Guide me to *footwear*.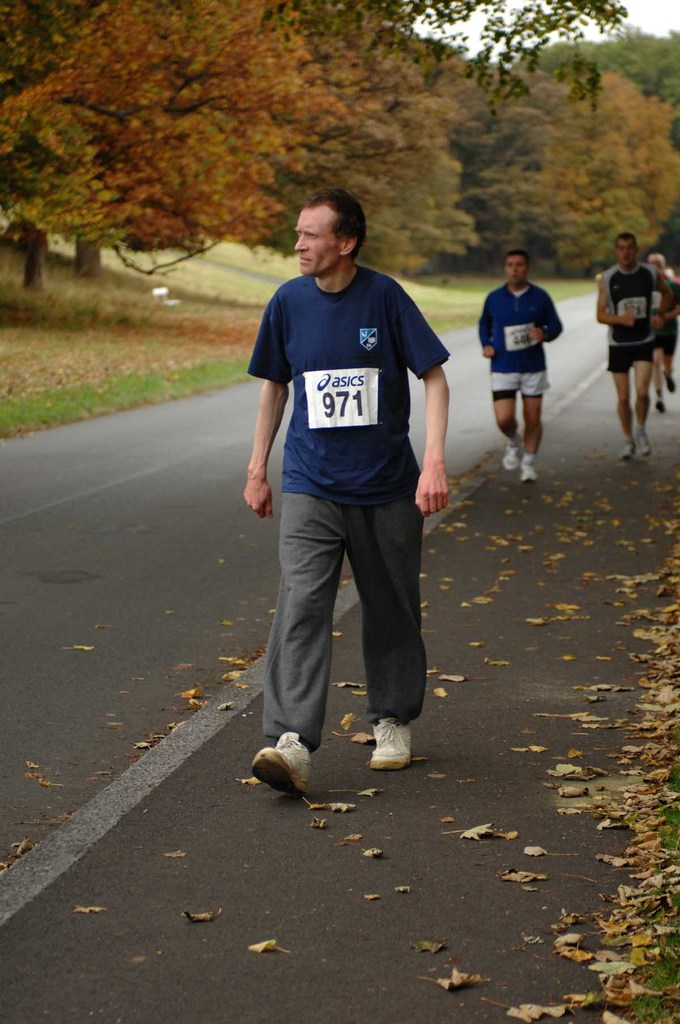
Guidance: box(619, 440, 633, 462).
